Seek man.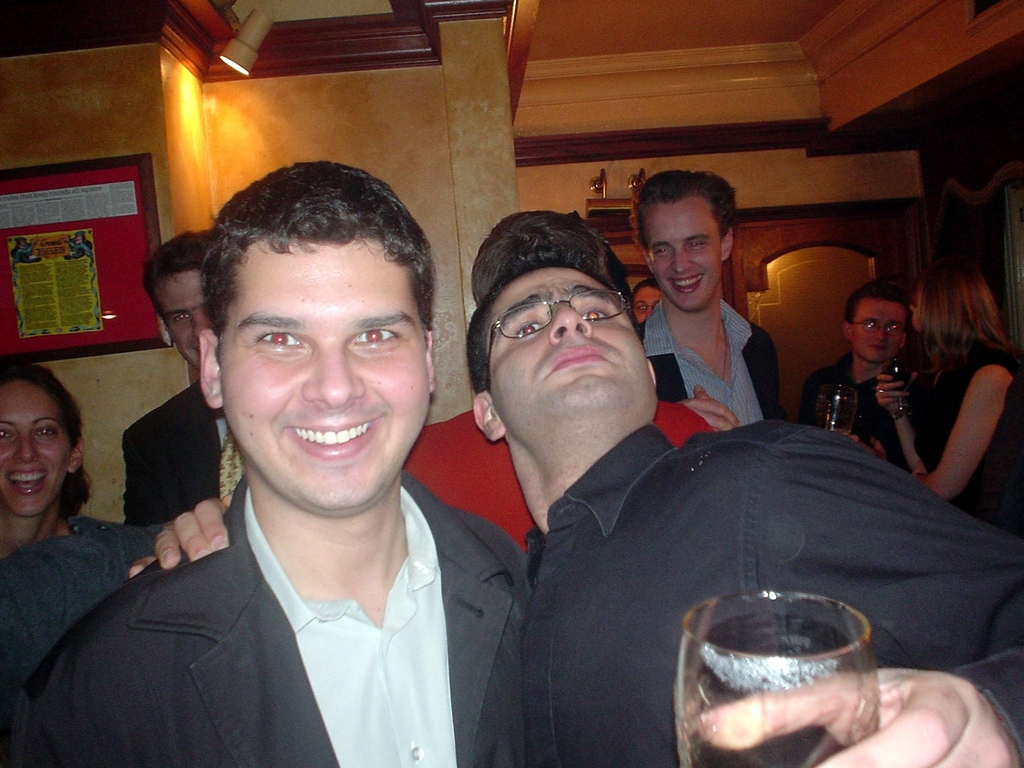
[x1=128, y1=263, x2=1023, y2=767].
